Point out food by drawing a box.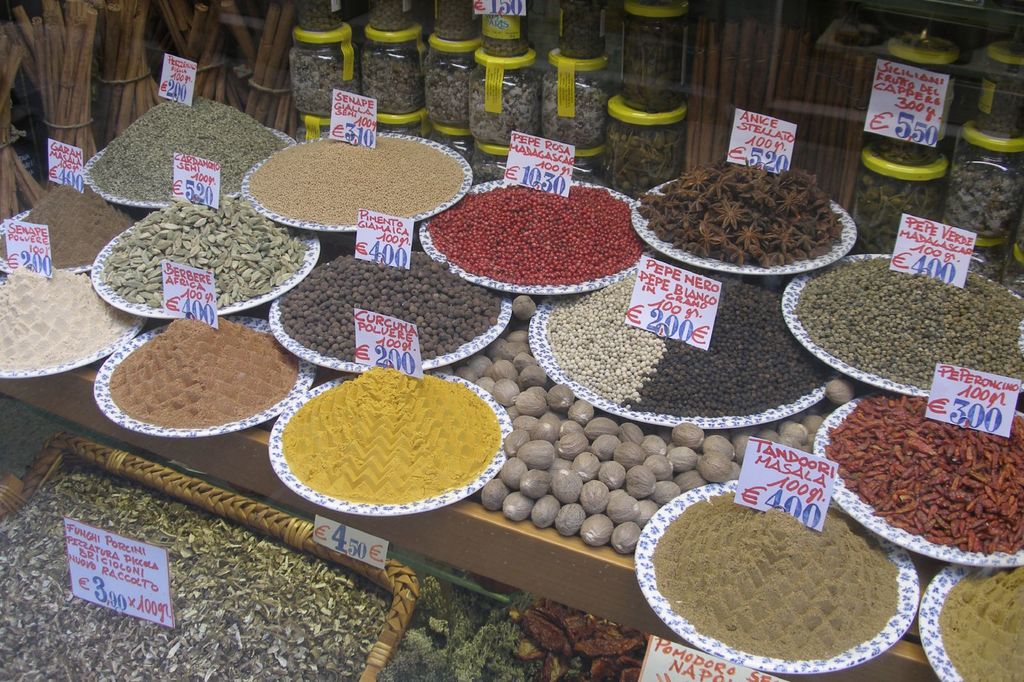
<box>0,258,132,368</box>.
